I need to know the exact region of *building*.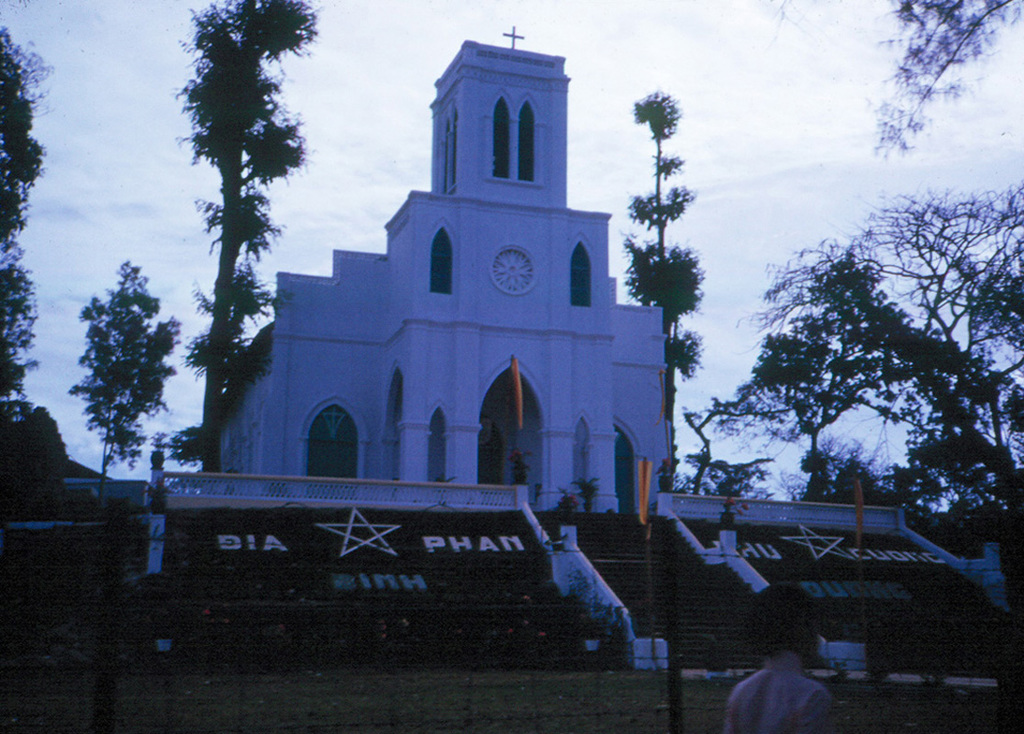
Region: (215,25,666,501).
